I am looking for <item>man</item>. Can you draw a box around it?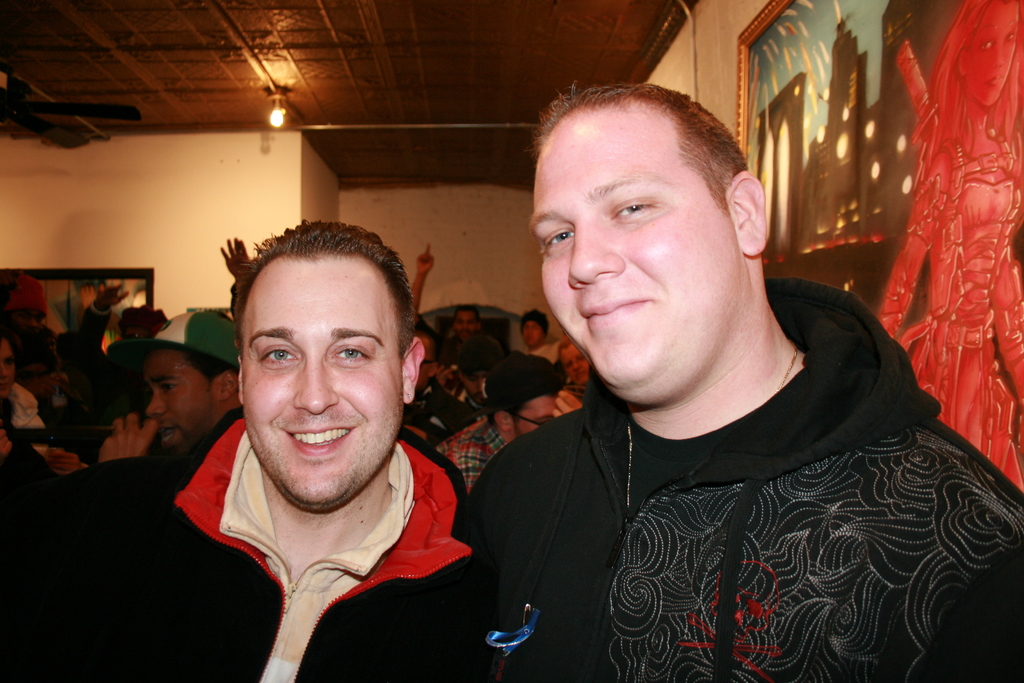
Sure, the bounding box is select_region(410, 243, 495, 365).
